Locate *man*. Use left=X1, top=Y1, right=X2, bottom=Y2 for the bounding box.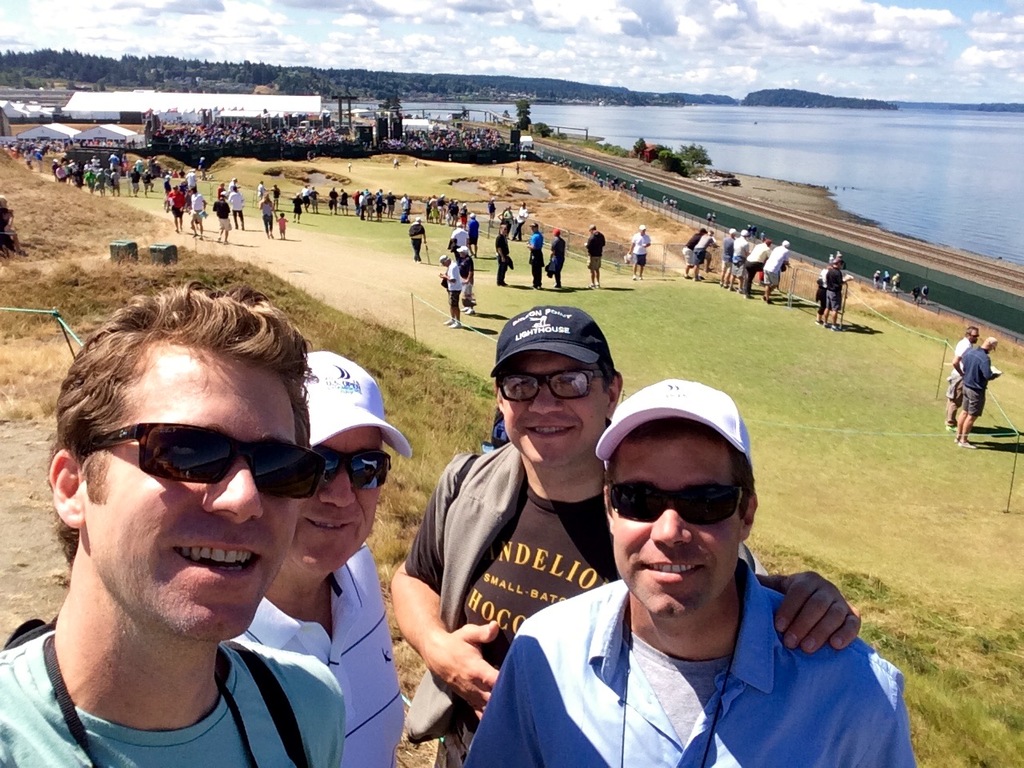
left=274, top=178, right=282, bottom=214.
